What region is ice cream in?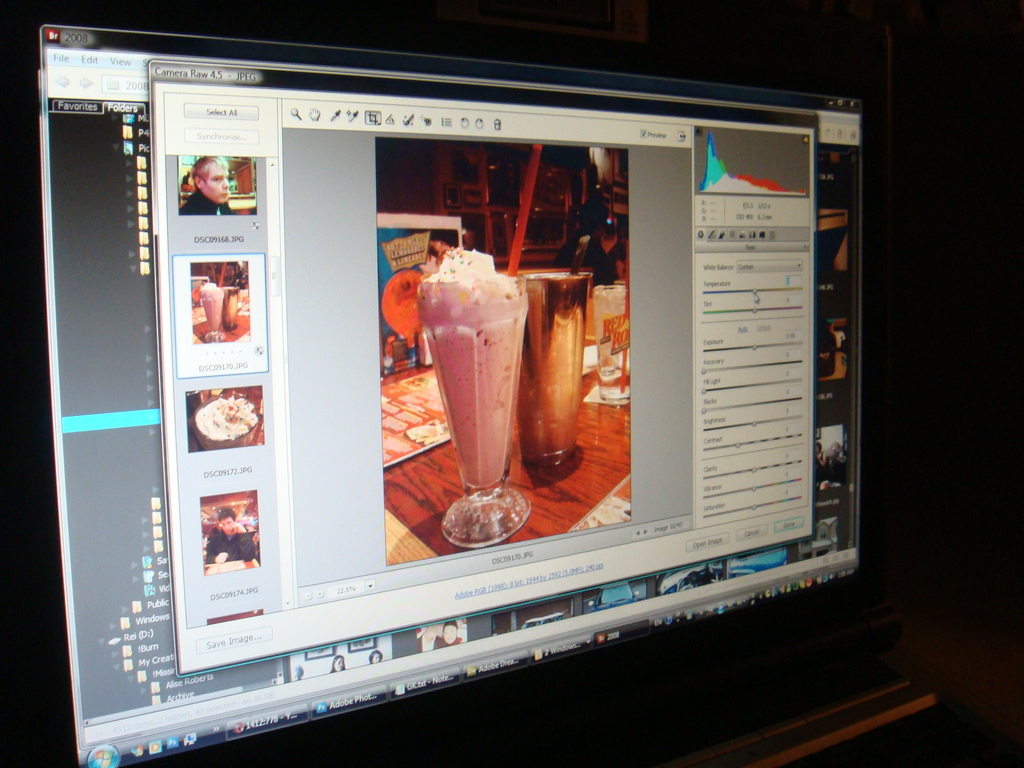
(412,244,514,492).
